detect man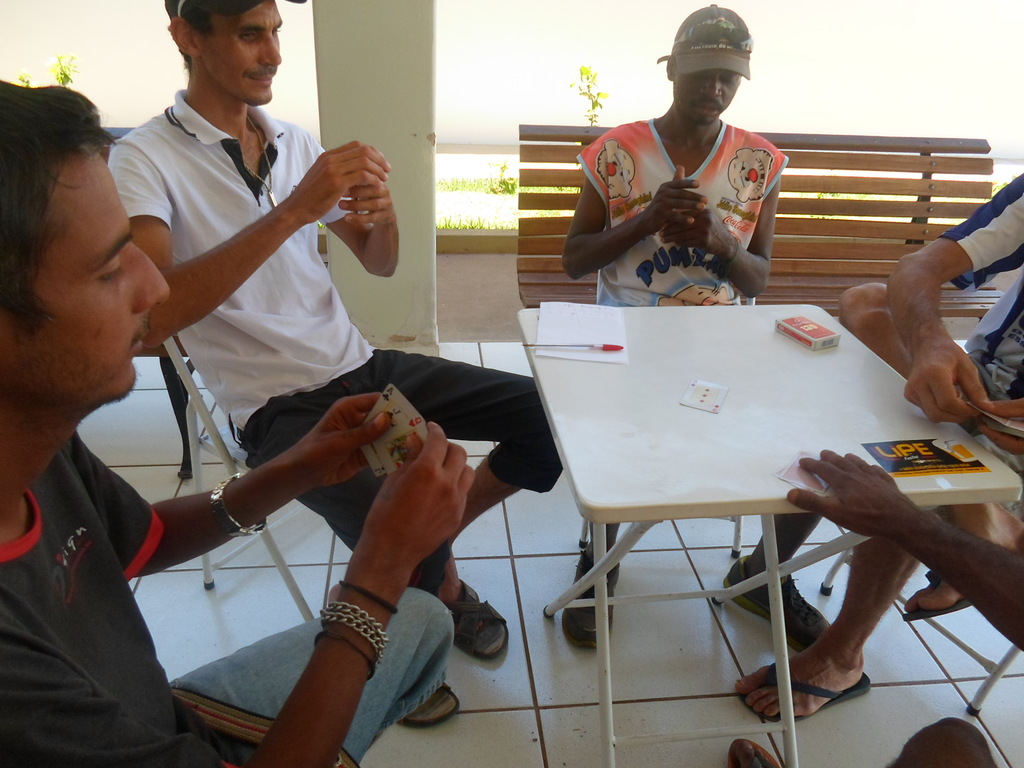
(x1=563, y1=6, x2=832, y2=660)
